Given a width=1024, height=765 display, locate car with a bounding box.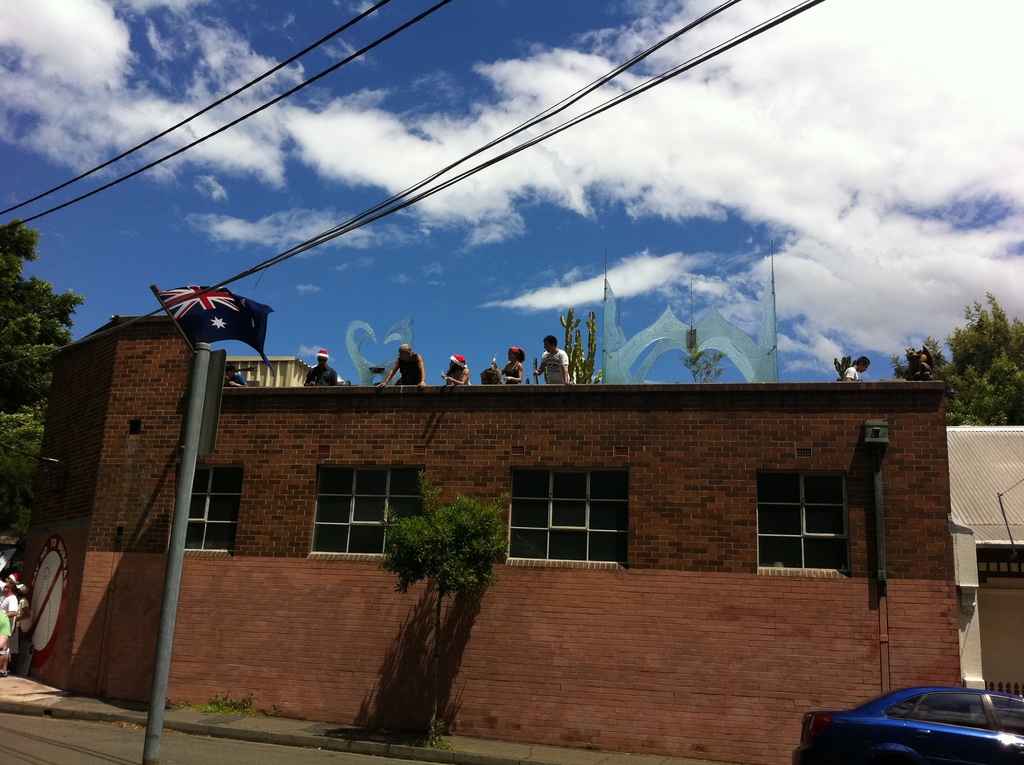
Located: l=807, t=681, r=1021, b=760.
